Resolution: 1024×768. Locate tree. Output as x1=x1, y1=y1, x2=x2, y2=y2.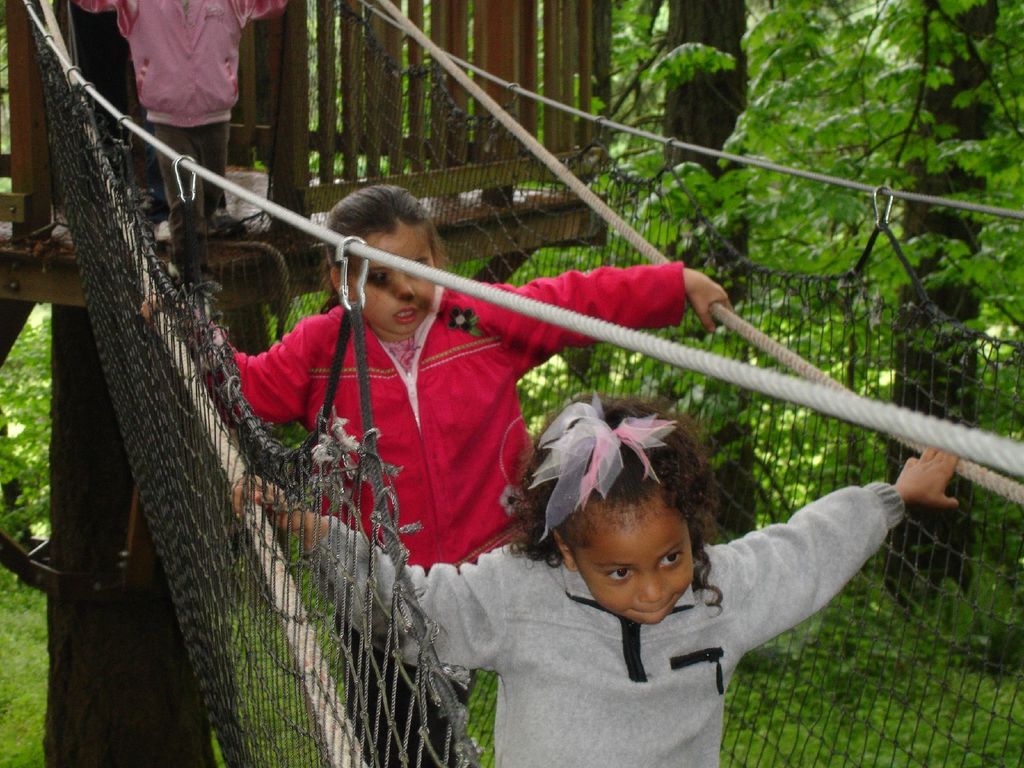
x1=602, y1=0, x2=842, y2=565.
